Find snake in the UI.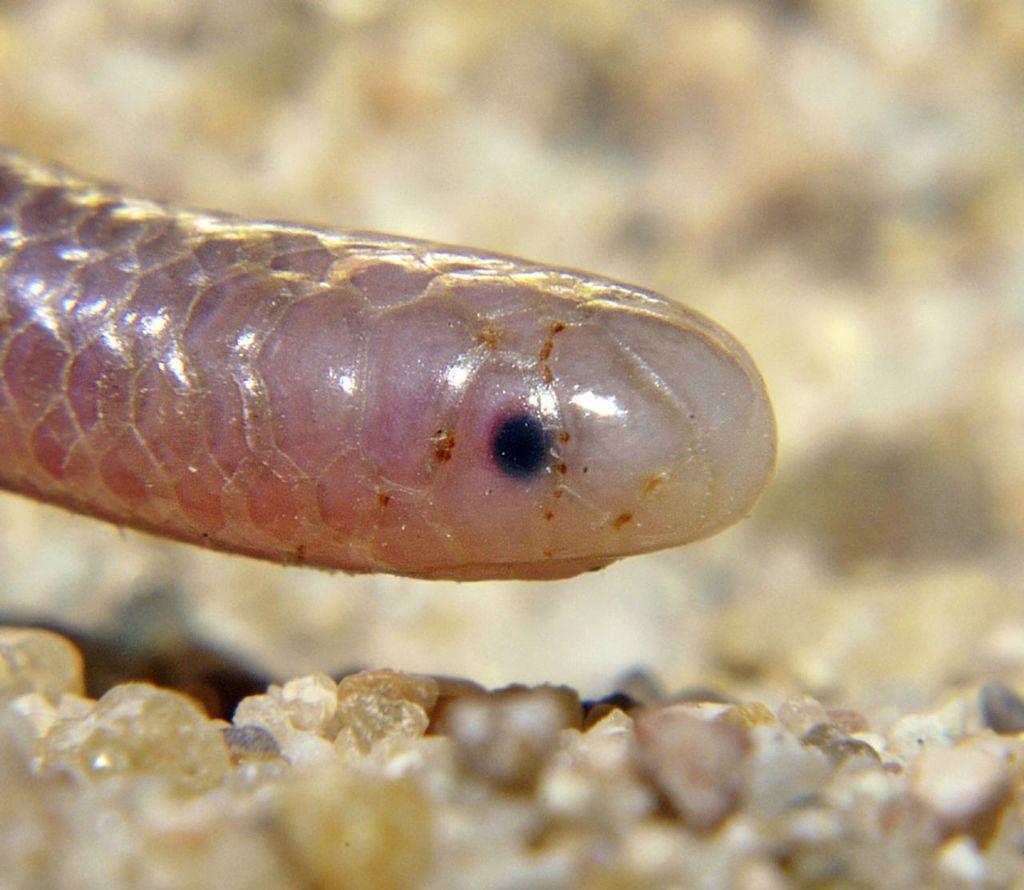
UI element at (0,130,779,582).
